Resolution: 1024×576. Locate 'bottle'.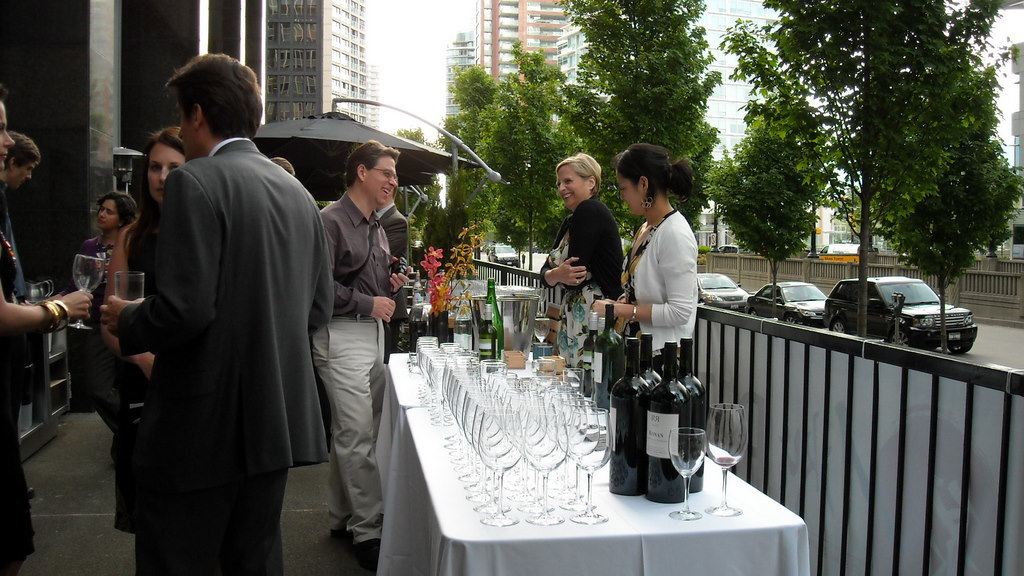
Rect(671, 335, 714, 494).
